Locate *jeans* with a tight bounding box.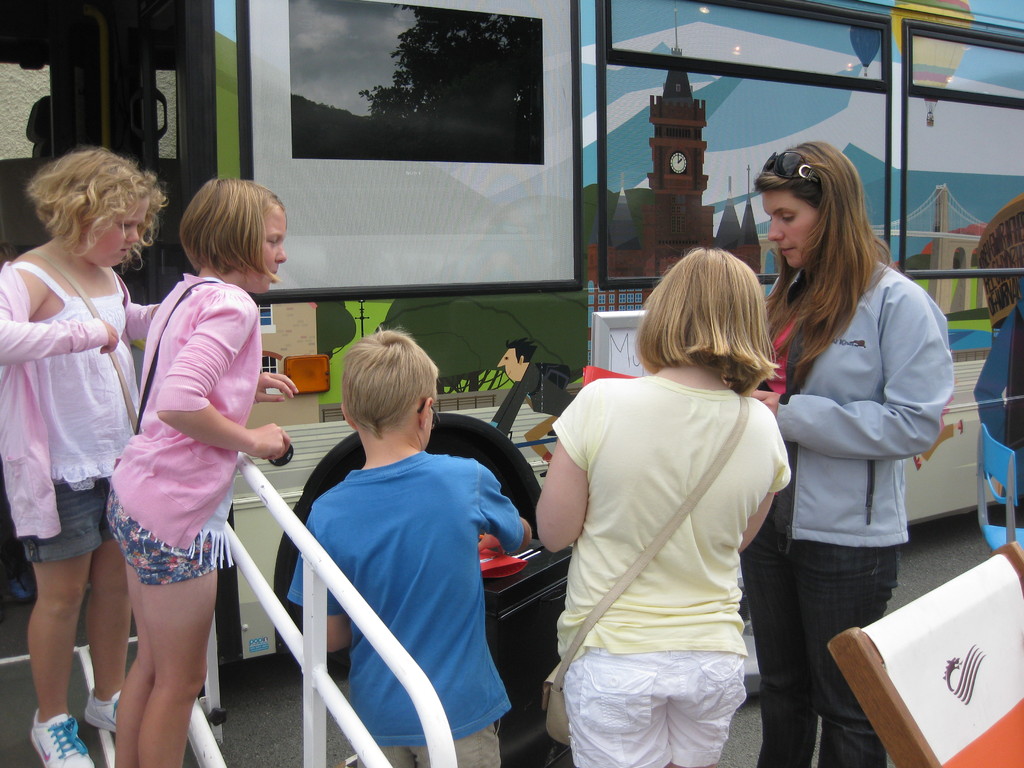
(left=739, top=525, right=898, bottom=767).
